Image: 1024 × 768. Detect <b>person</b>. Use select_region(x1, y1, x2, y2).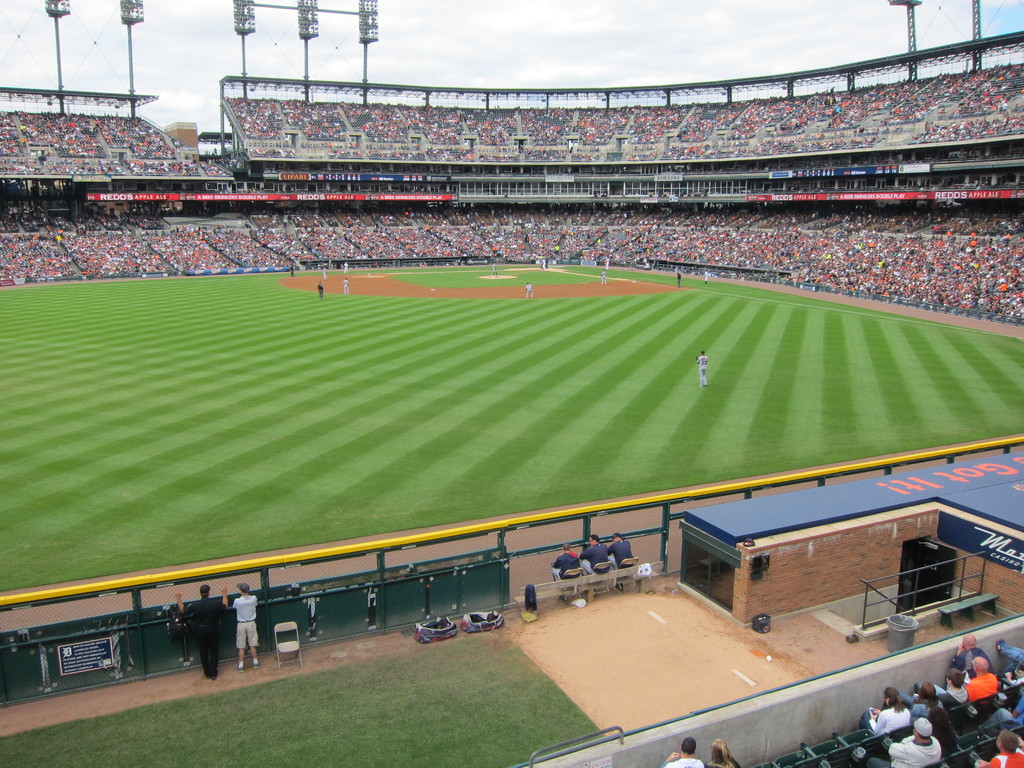
select_region(338, 262, 349, 276).
